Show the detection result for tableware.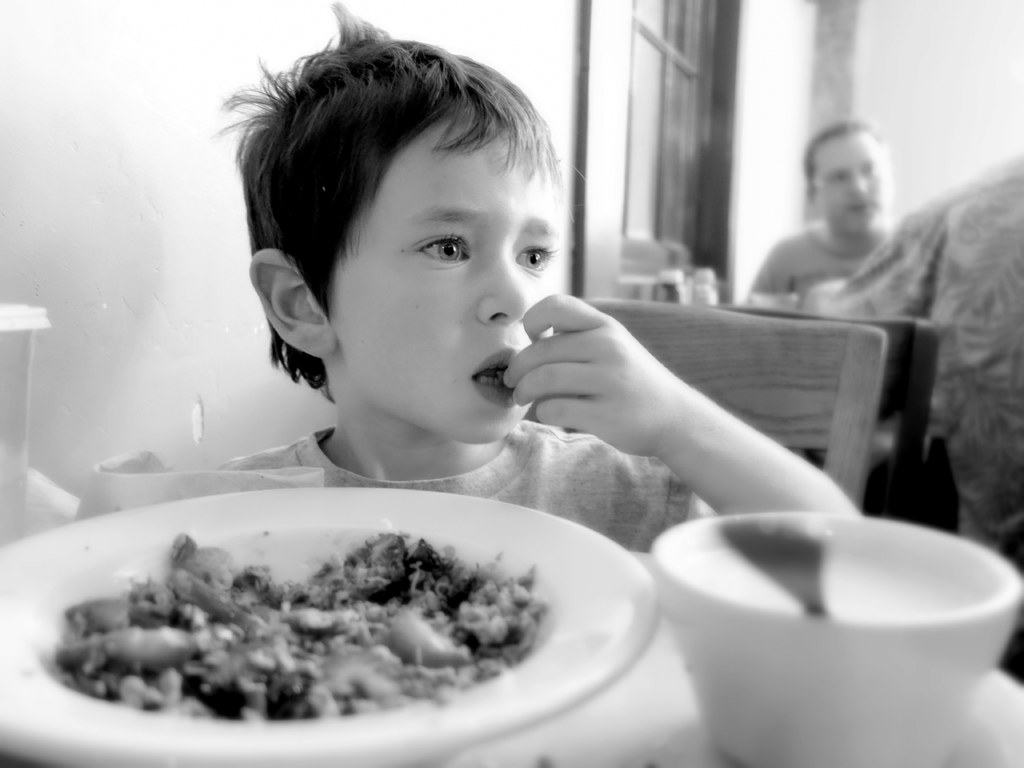
0:482:688:752.
